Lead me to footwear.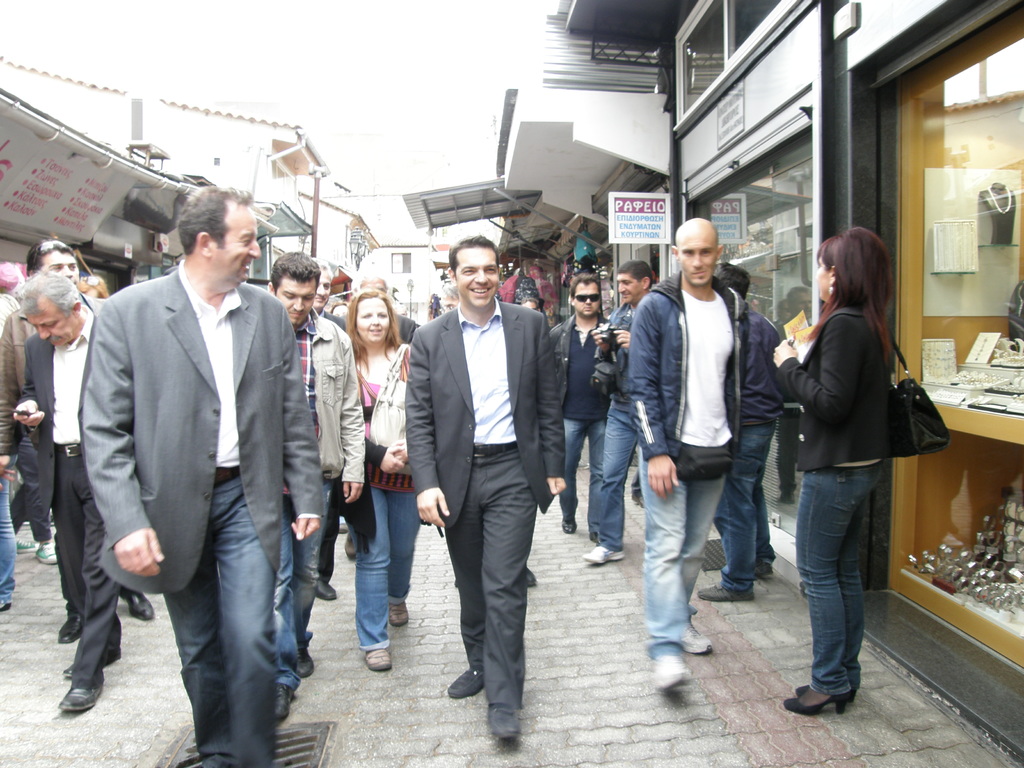
Lead to box=[757, 565, 772, 577].
